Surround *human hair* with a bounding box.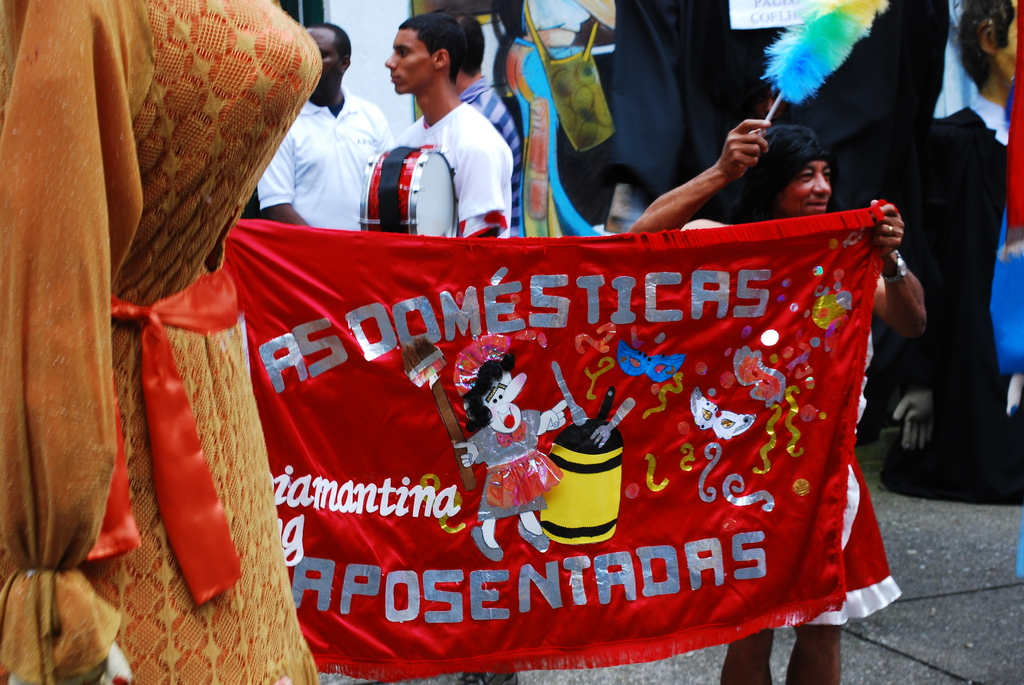
bbox=[719, 125, 831, 227].
